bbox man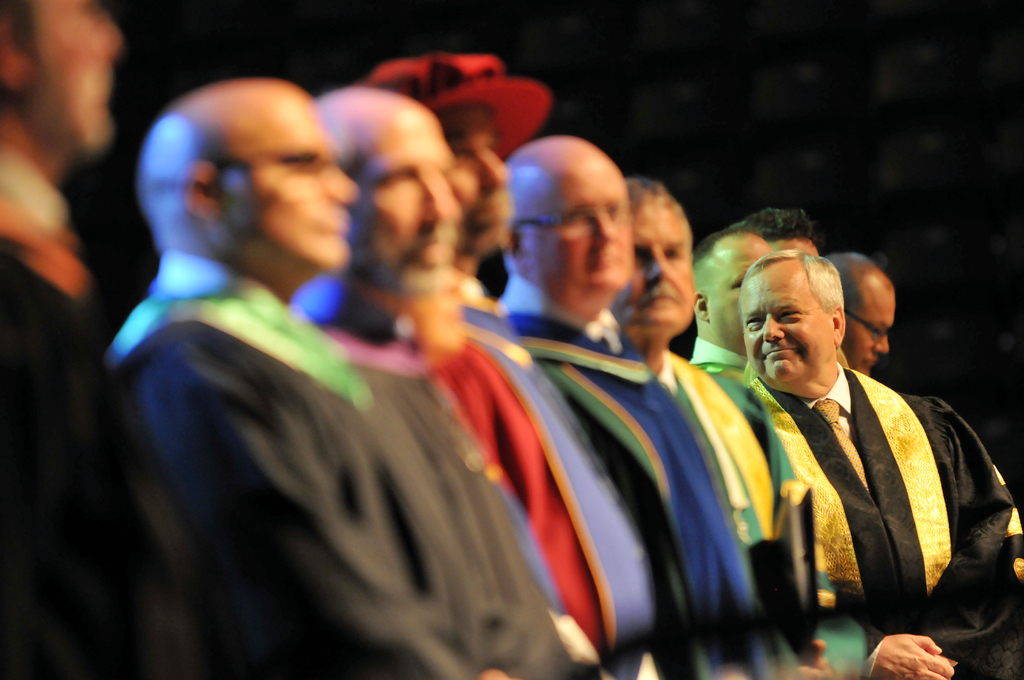
left=609, top=186, right=954, bottom=673
